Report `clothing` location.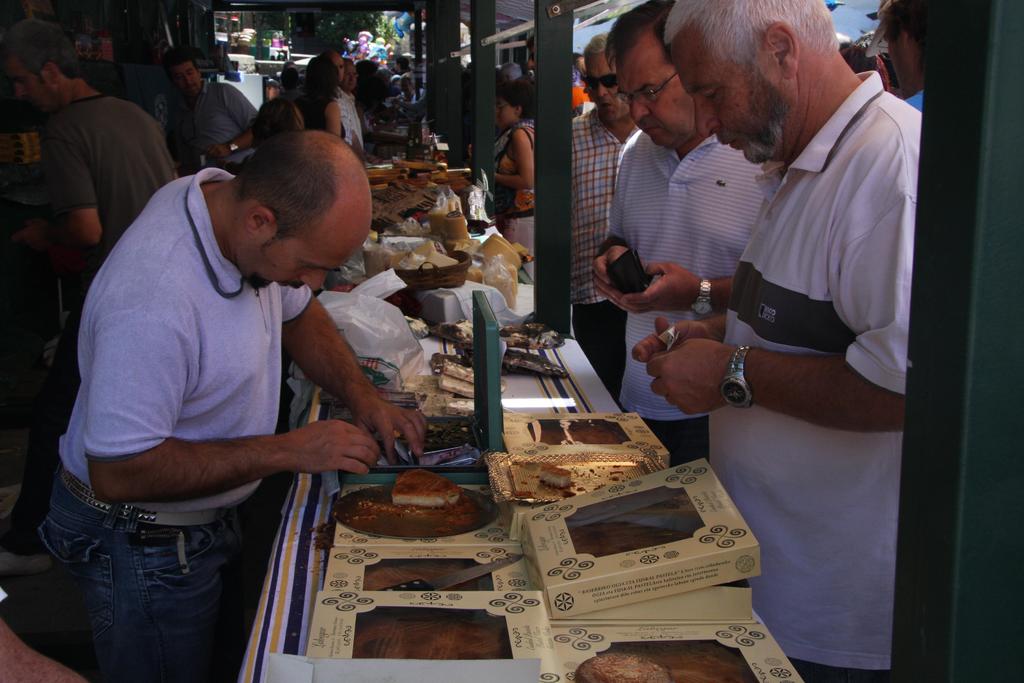
Report: <region>706, 72, 923, 682</region>.
